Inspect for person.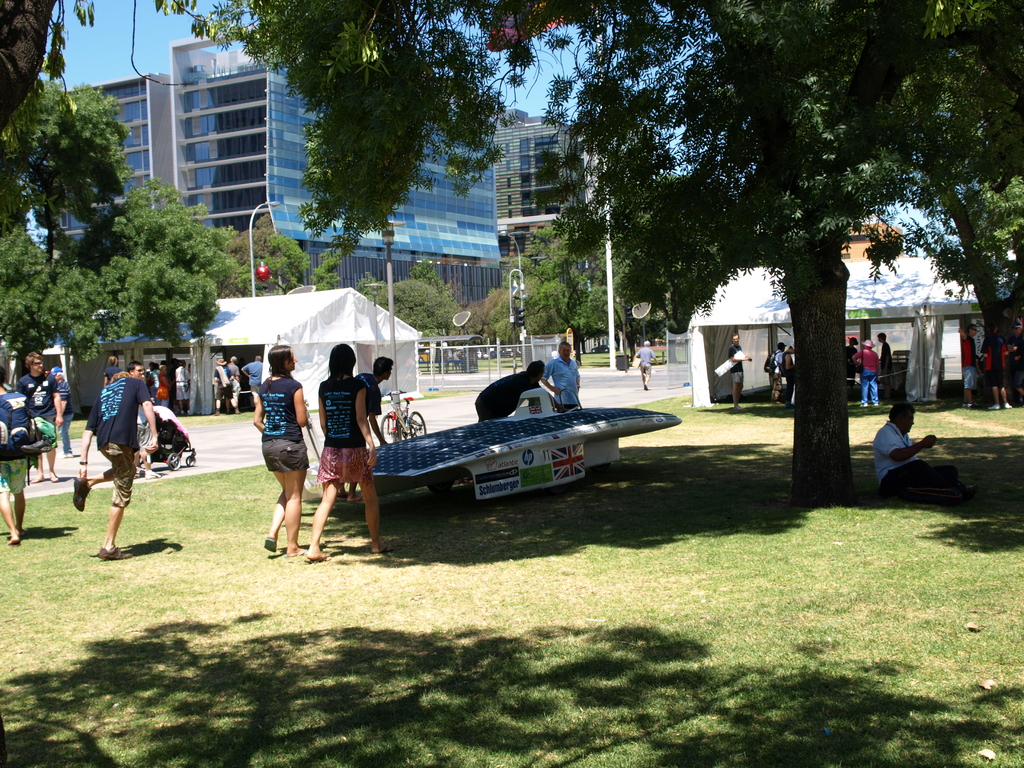
Inspection: <box>227,355,241,414</box>.
